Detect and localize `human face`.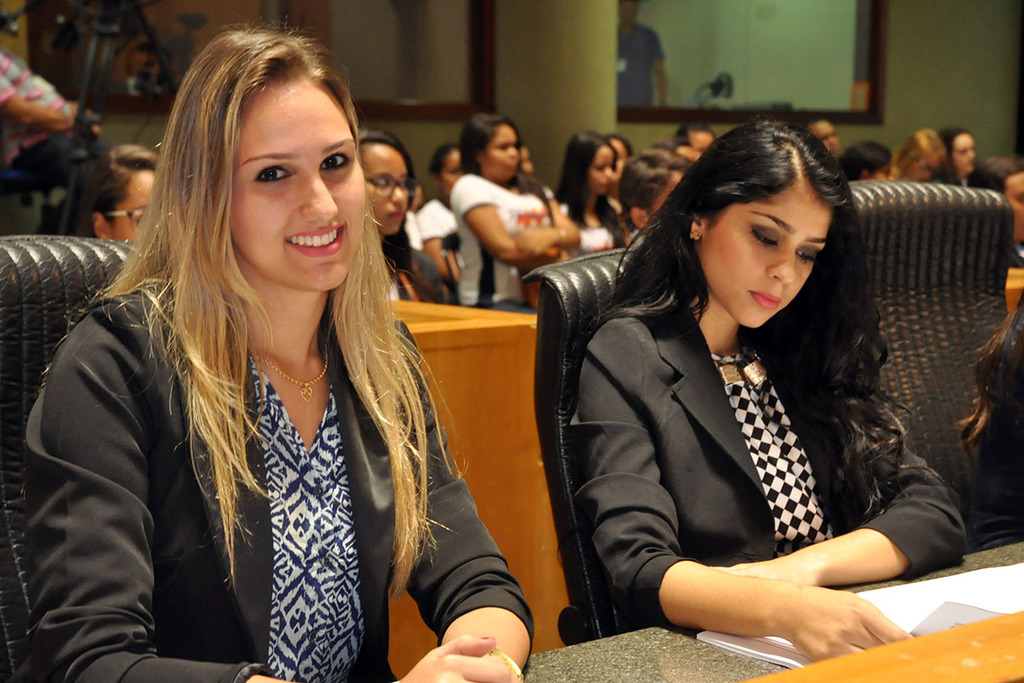
Localized at 950,131,977,171.
